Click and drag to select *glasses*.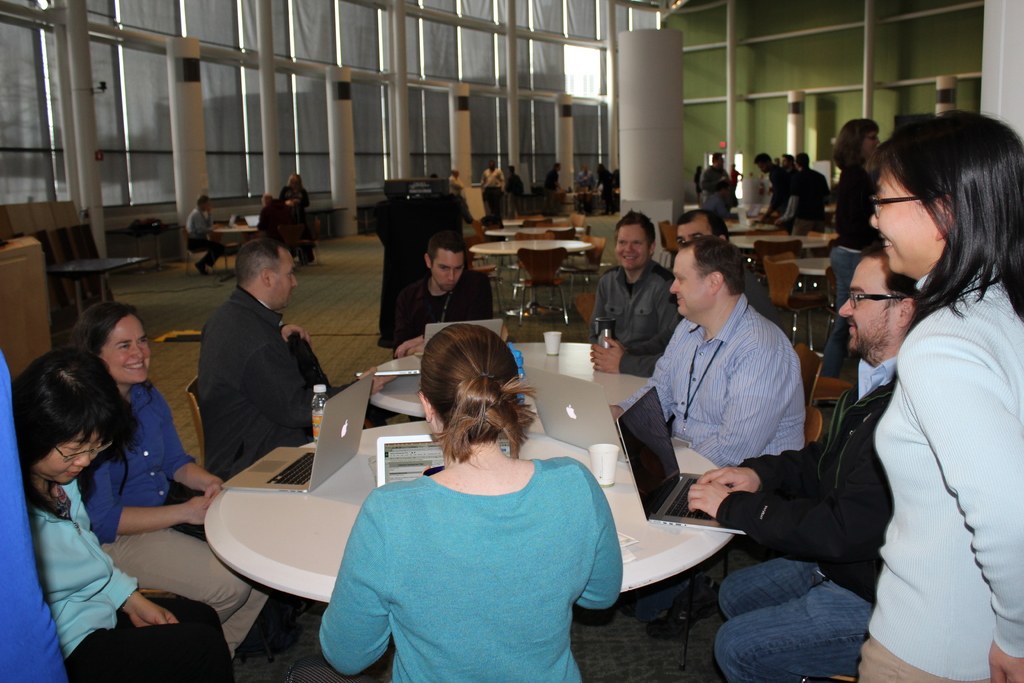
Selection: 868/193/936/218.
